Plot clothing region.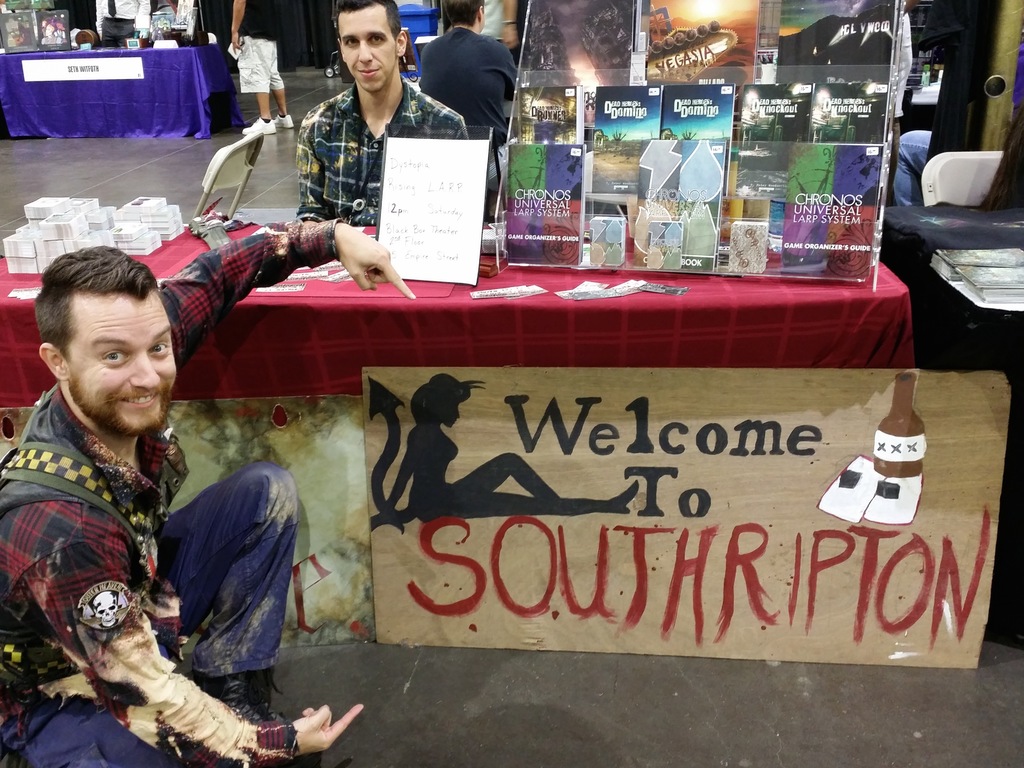
Plotted at left=235, top=0, right=287, bottom=93.
